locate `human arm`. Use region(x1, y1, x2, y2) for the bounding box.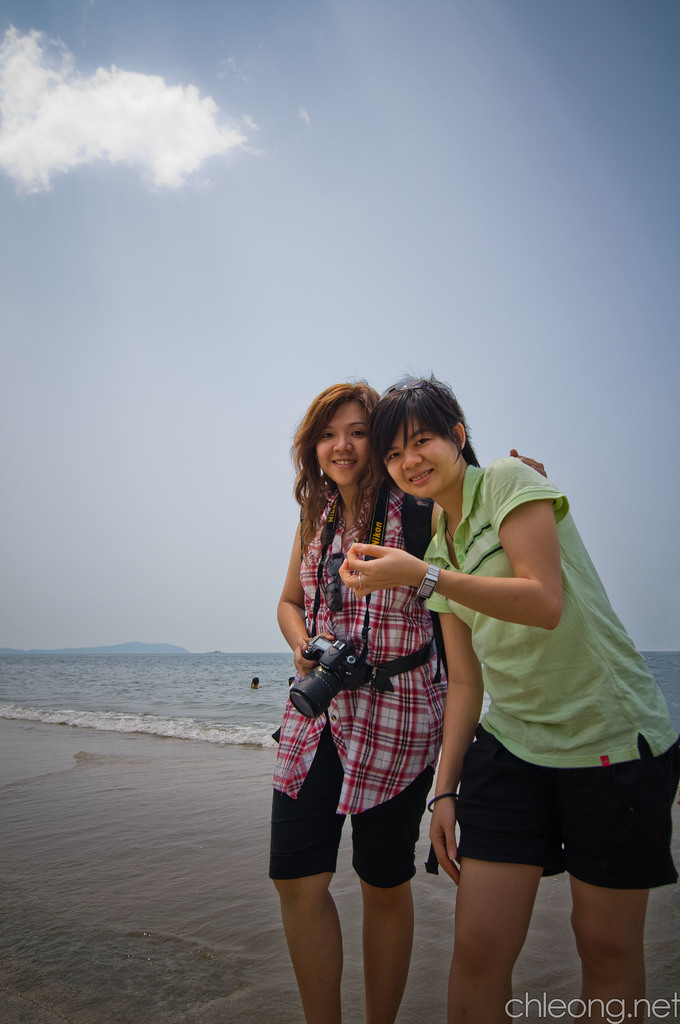
region(512, 440, 549, 477).
